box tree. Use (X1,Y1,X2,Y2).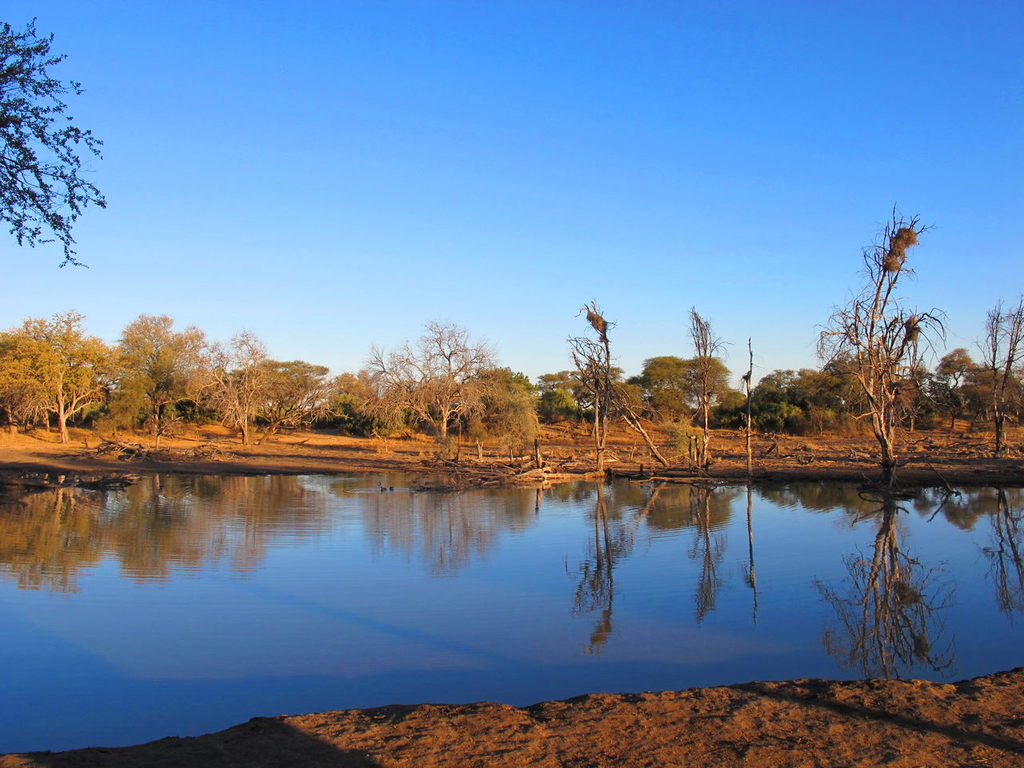
(98,303,225,438).
